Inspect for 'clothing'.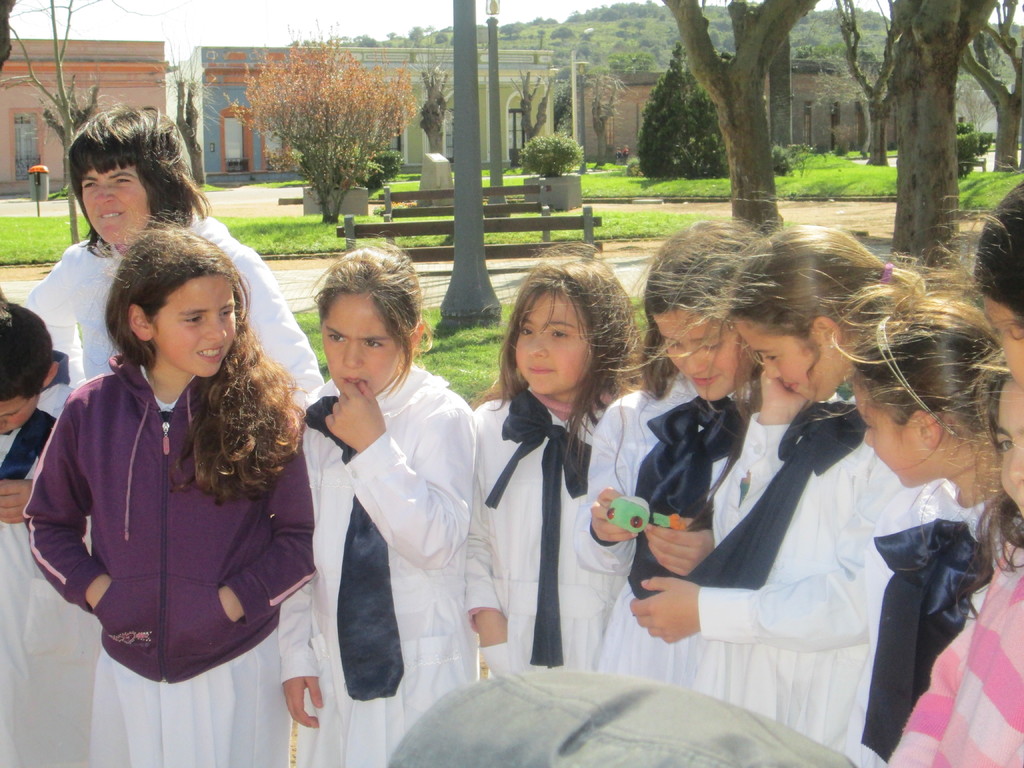
Inspection: Rect(388, 668, 861, 767).
